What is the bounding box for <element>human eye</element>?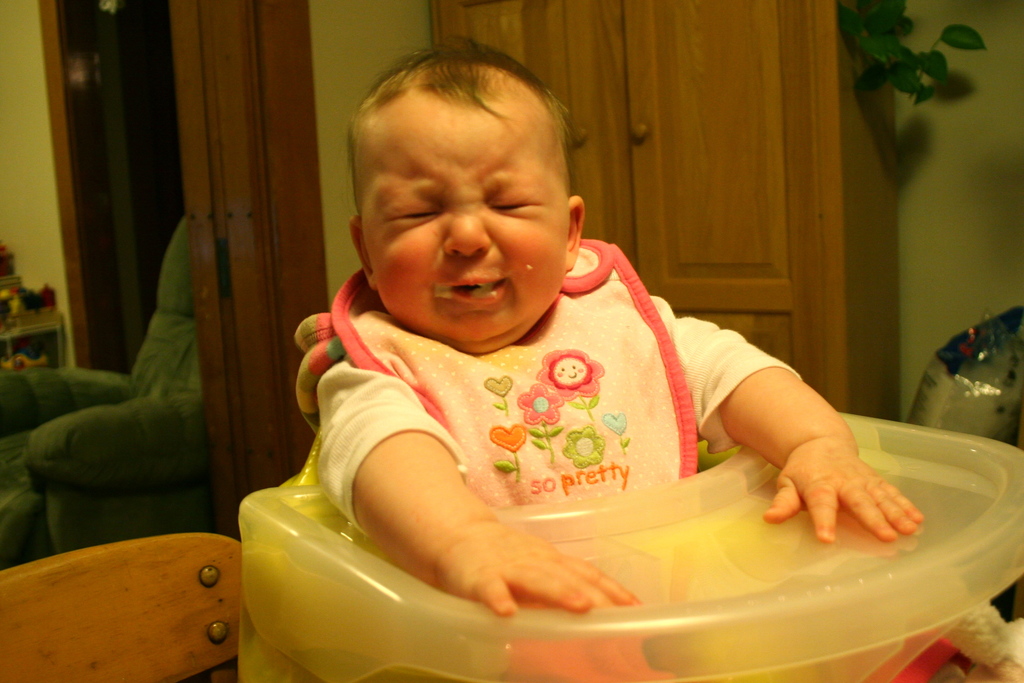
{"x1": 387, "y1": 203, "x2": 439, "y2": 227}.
